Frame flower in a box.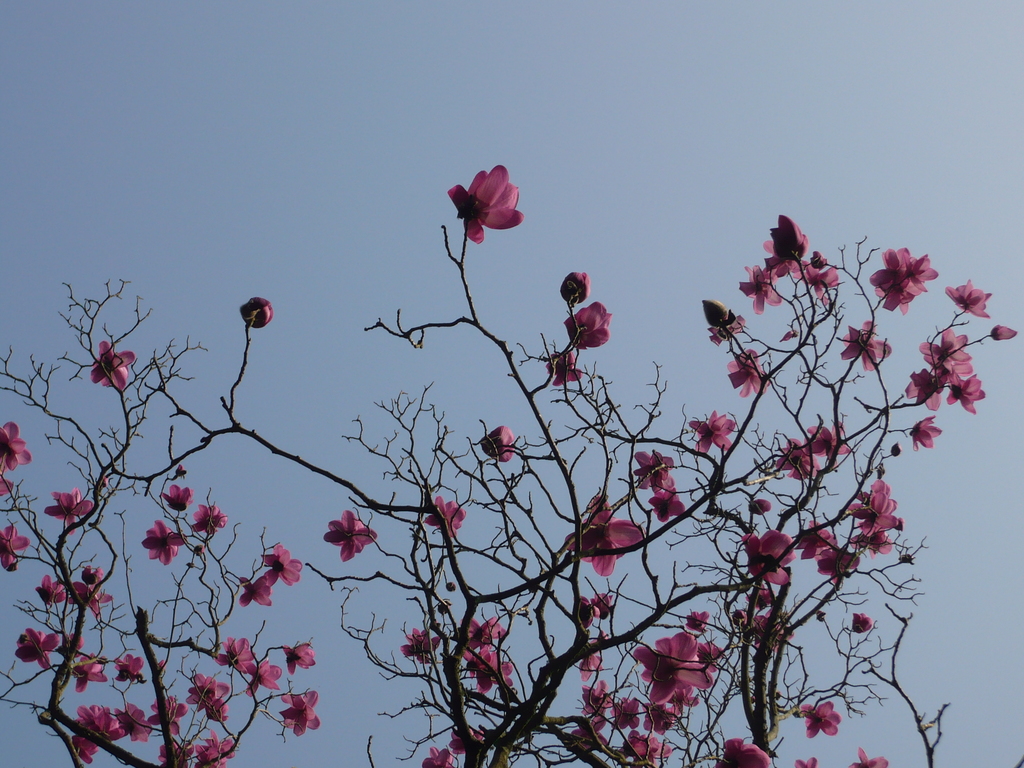
(left=848, top=479, right=901, bottom=563).
